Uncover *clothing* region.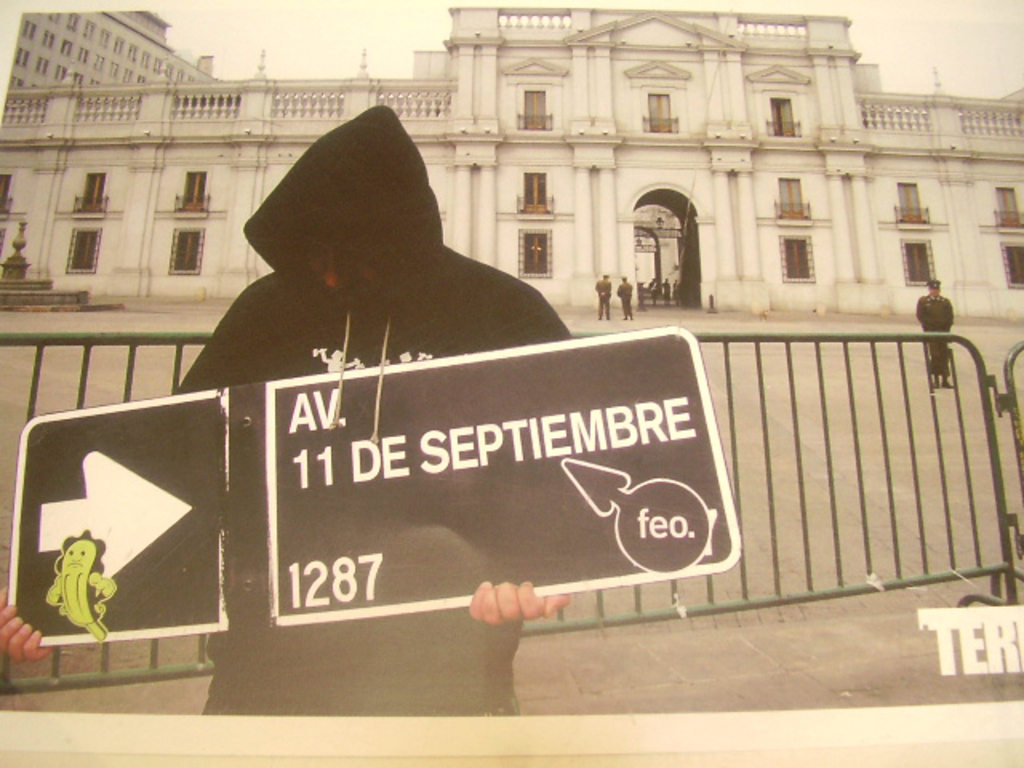
Uncovered: rect(590, 277, 611, 322).
